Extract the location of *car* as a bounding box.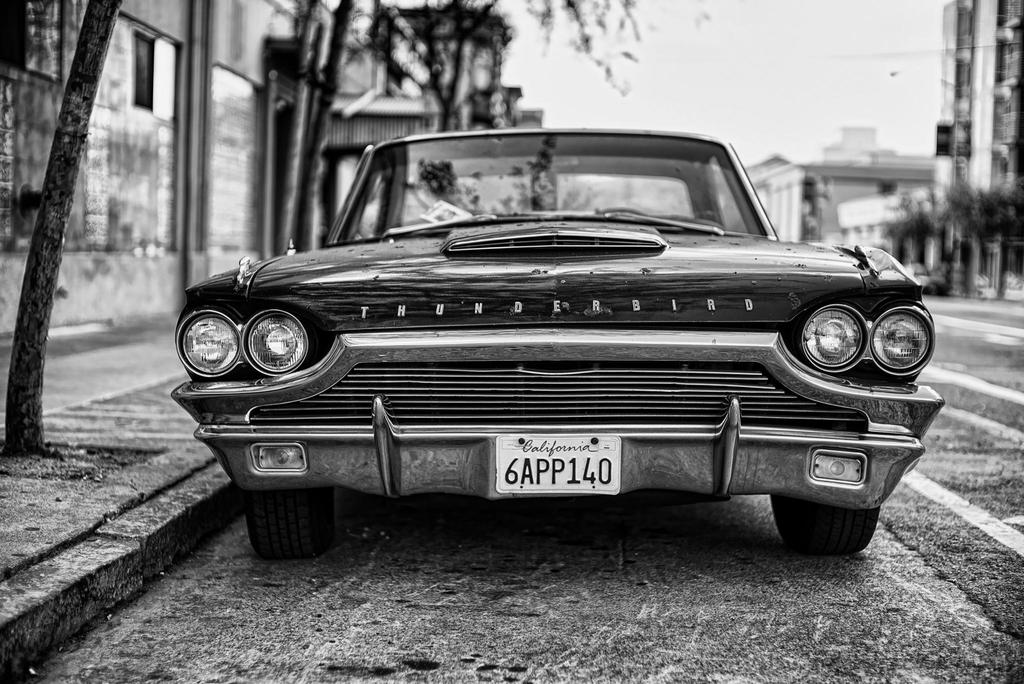
pyautogui.locateOnScreen(154, 127, 929, 574).
